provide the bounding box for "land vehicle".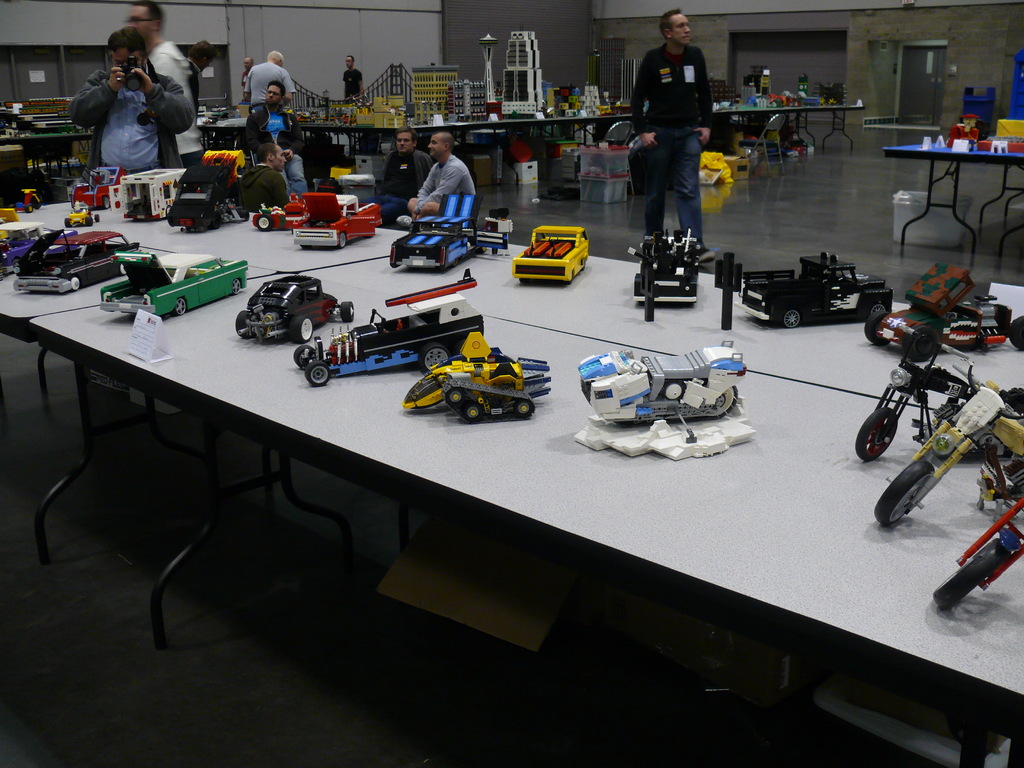
{"x1": 9, "y1": 188, "x2": 46, "y2": 214}.
